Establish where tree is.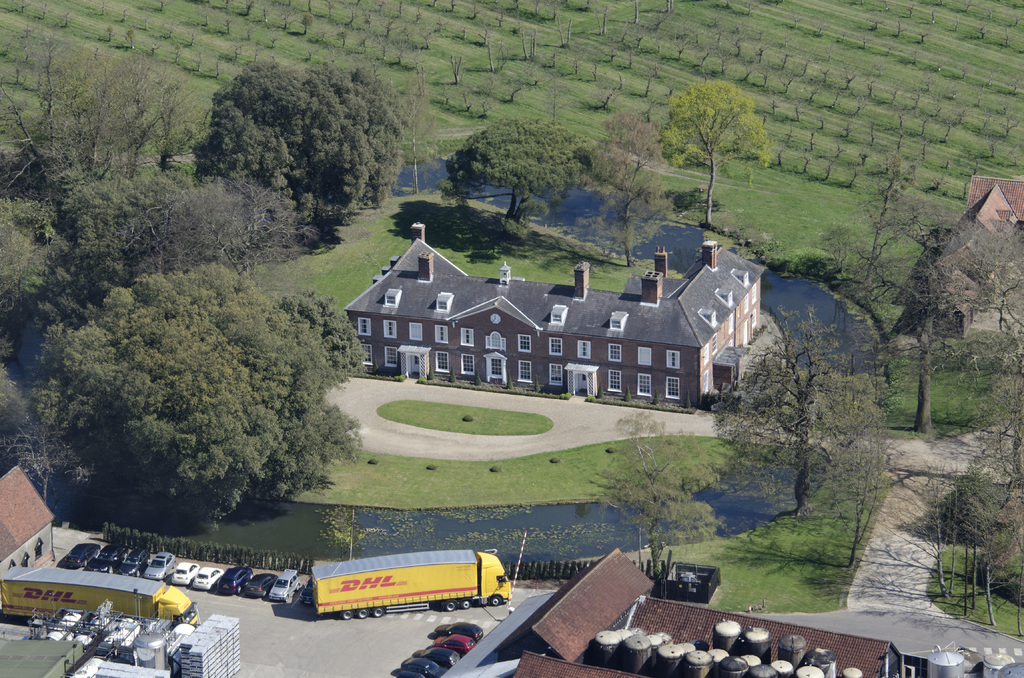
Established at pyautogui.locateOnScreen(589, 401, 721, 594).
